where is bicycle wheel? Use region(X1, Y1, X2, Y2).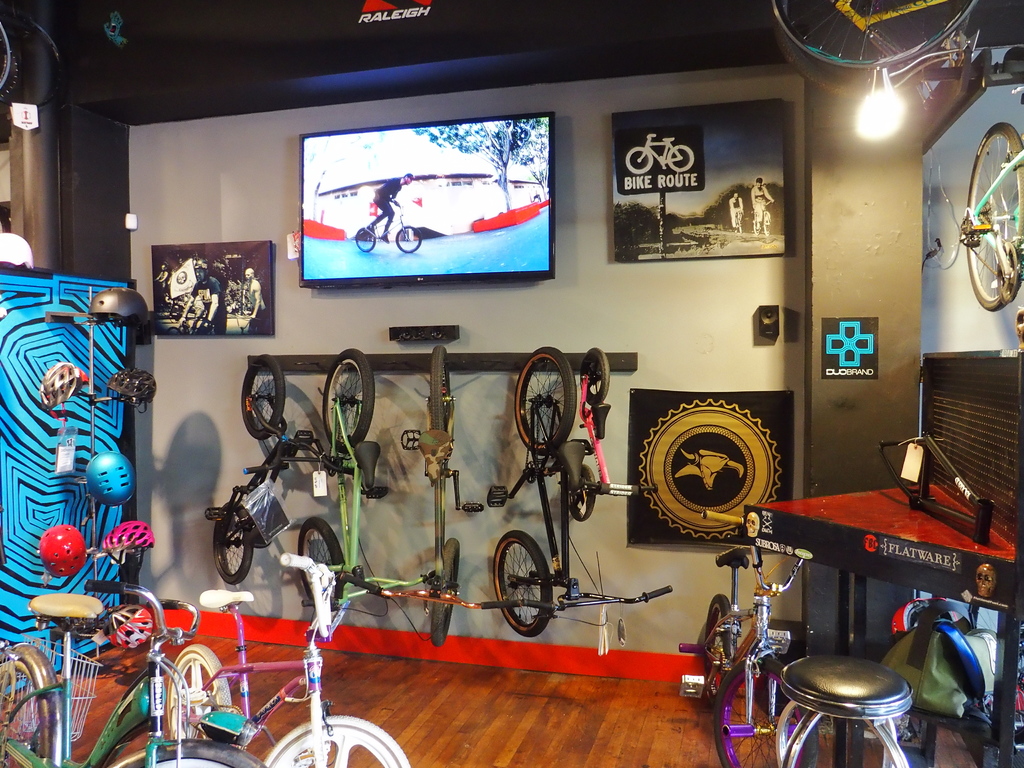
region(426, 344, 452, 441).
